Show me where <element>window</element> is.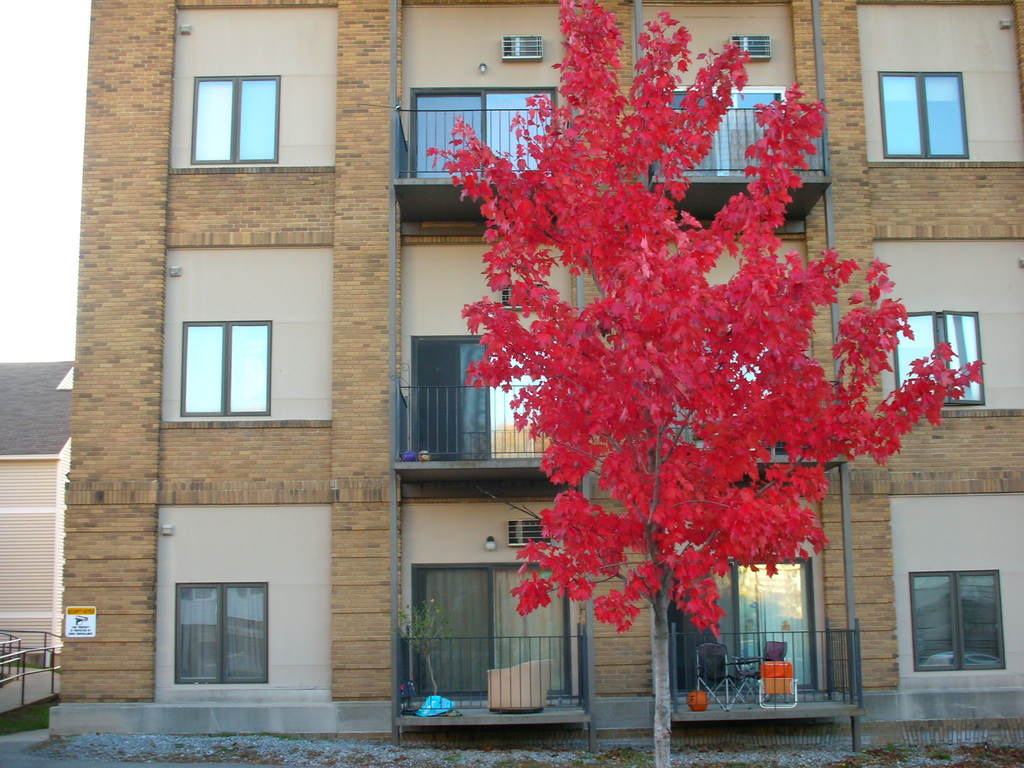
<element>window</element> is at bbox(499, 31, 541, 61).
